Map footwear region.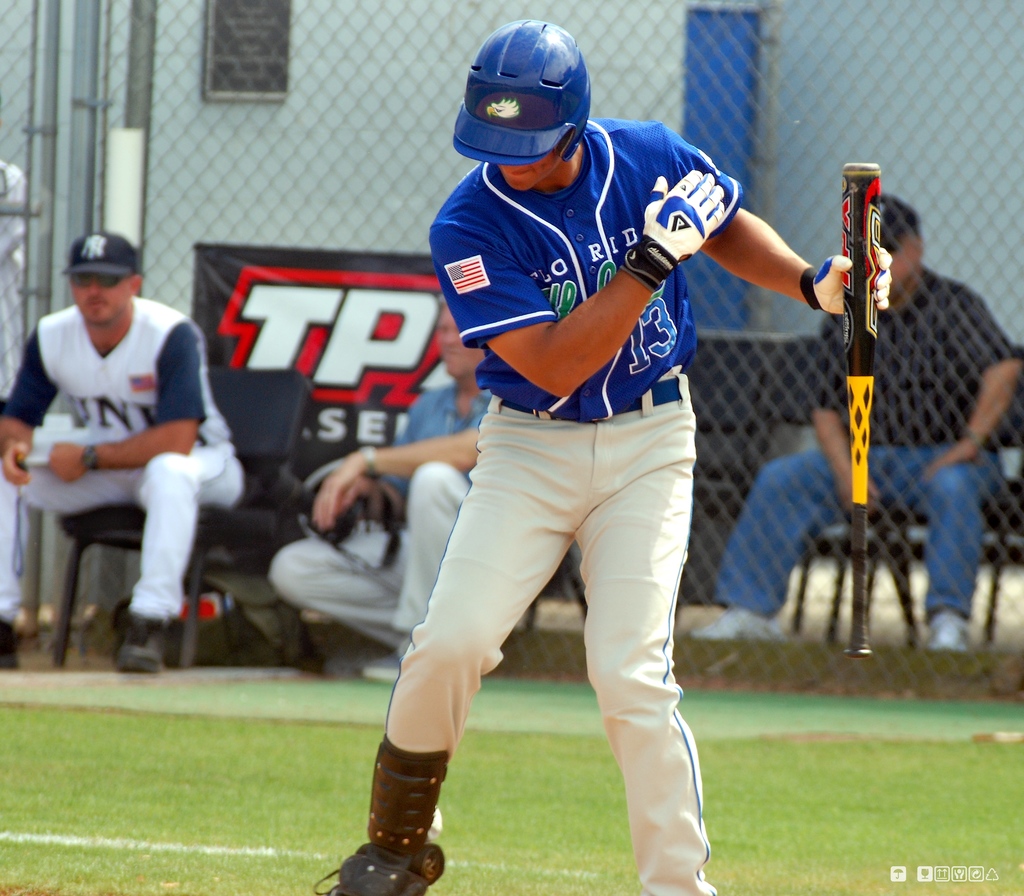
Mapped to {"left": 692, "top": 602, "right": 779, "bottom": 638}.
